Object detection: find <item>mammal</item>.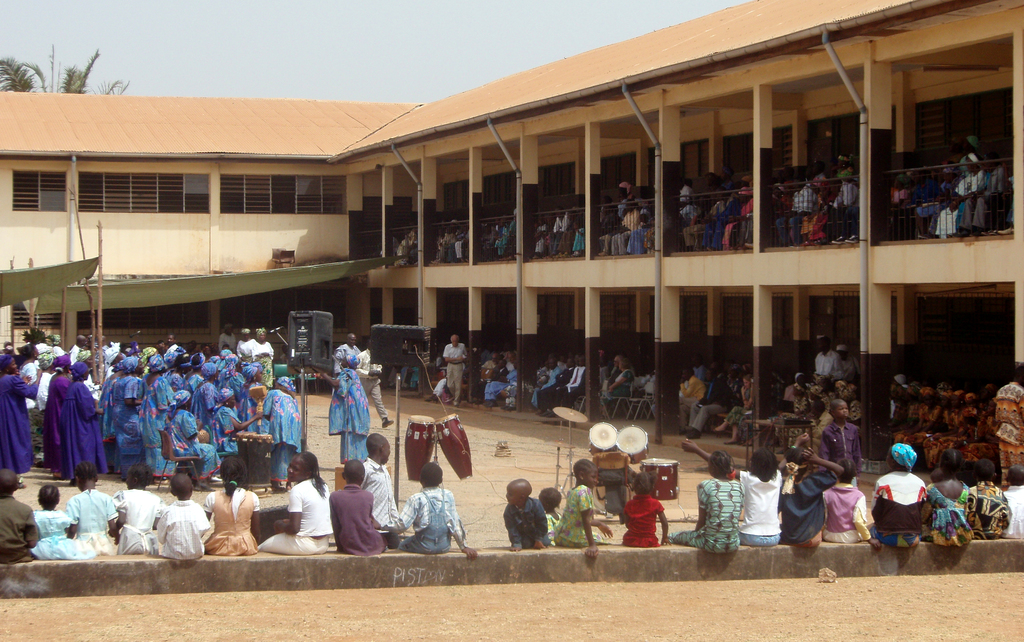
Rect(619, 471, 666, 551).
